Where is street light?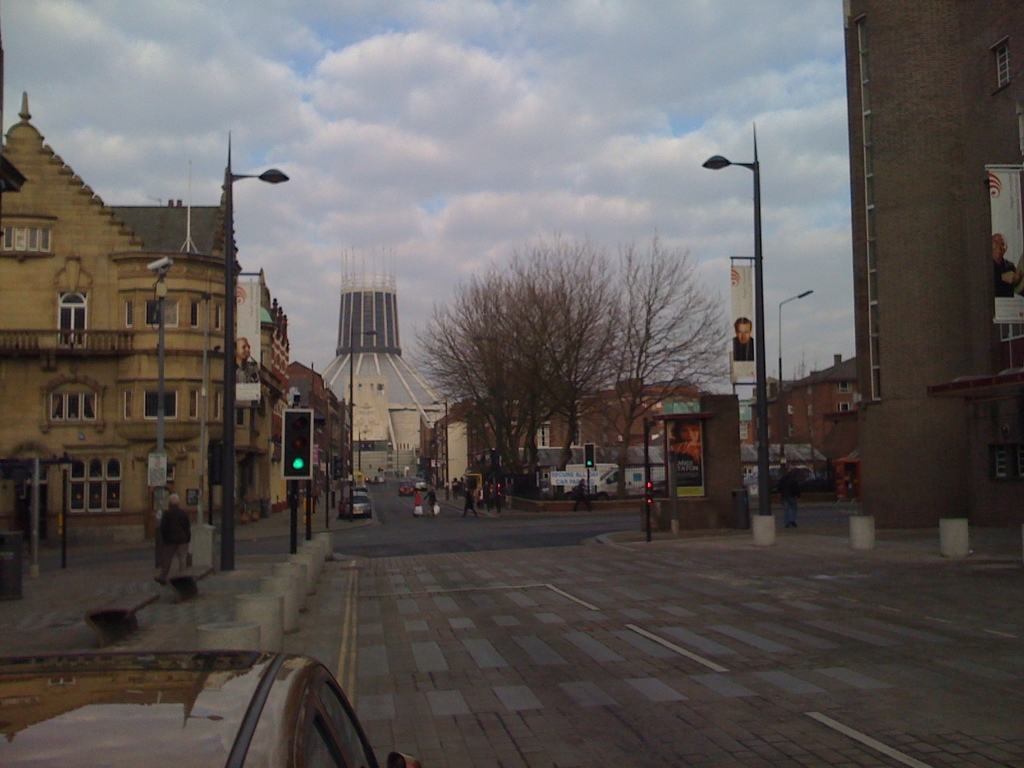
(430,393,449,503).
